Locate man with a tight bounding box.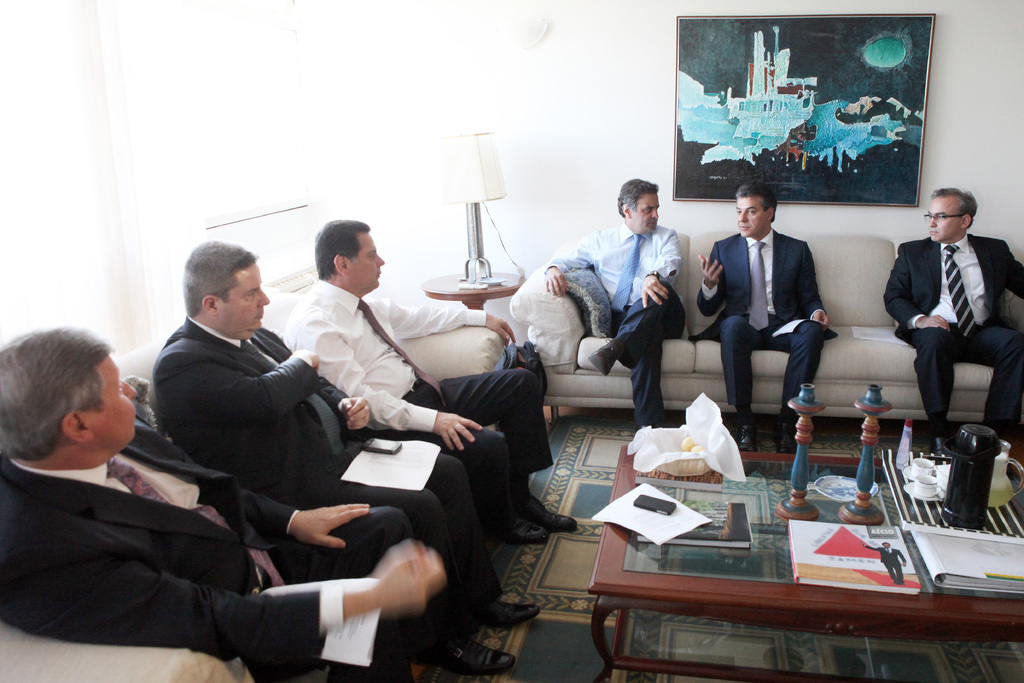
Rect(151, 239, 541, 675).
